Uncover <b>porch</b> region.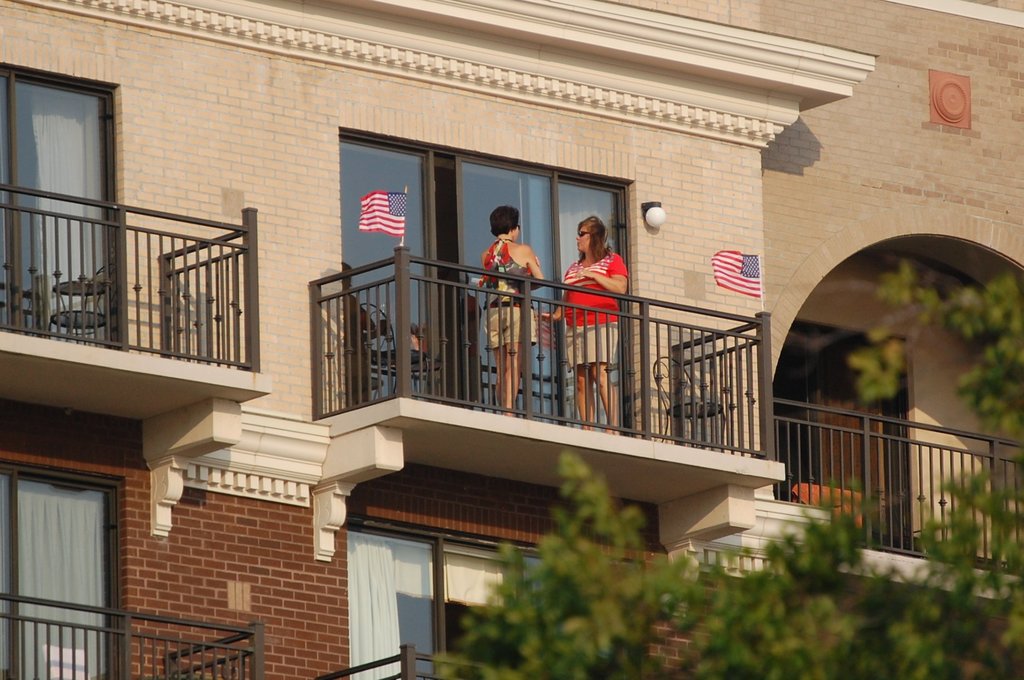
Uncovered: [312, 227, 791, 463].
